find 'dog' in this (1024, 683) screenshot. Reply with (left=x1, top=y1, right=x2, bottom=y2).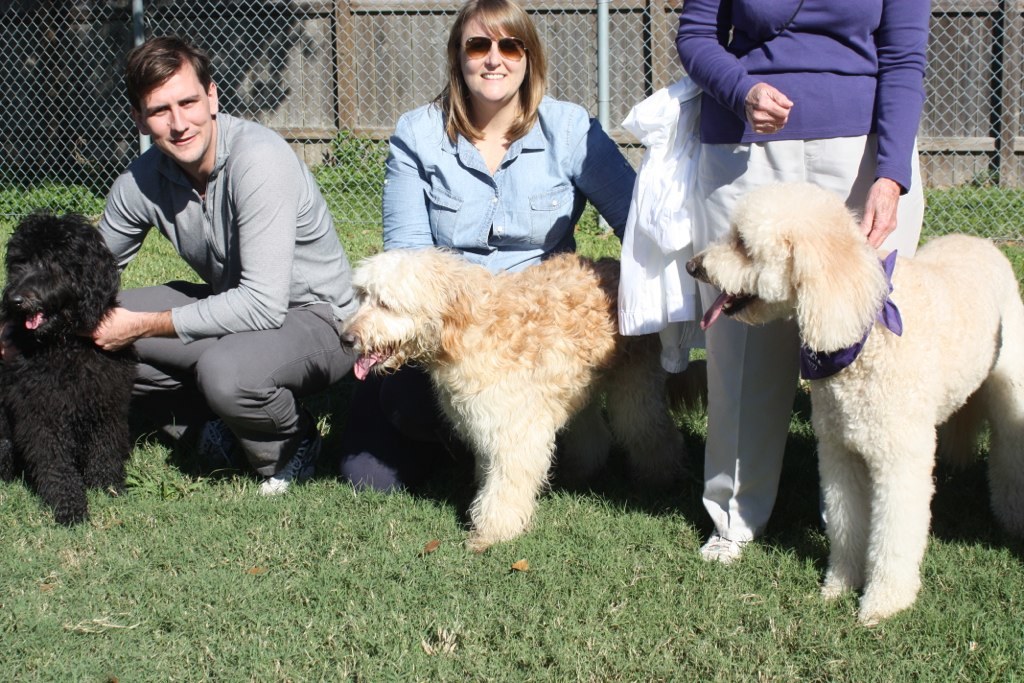
(left=336, top=240, right=695, bottom=550).
